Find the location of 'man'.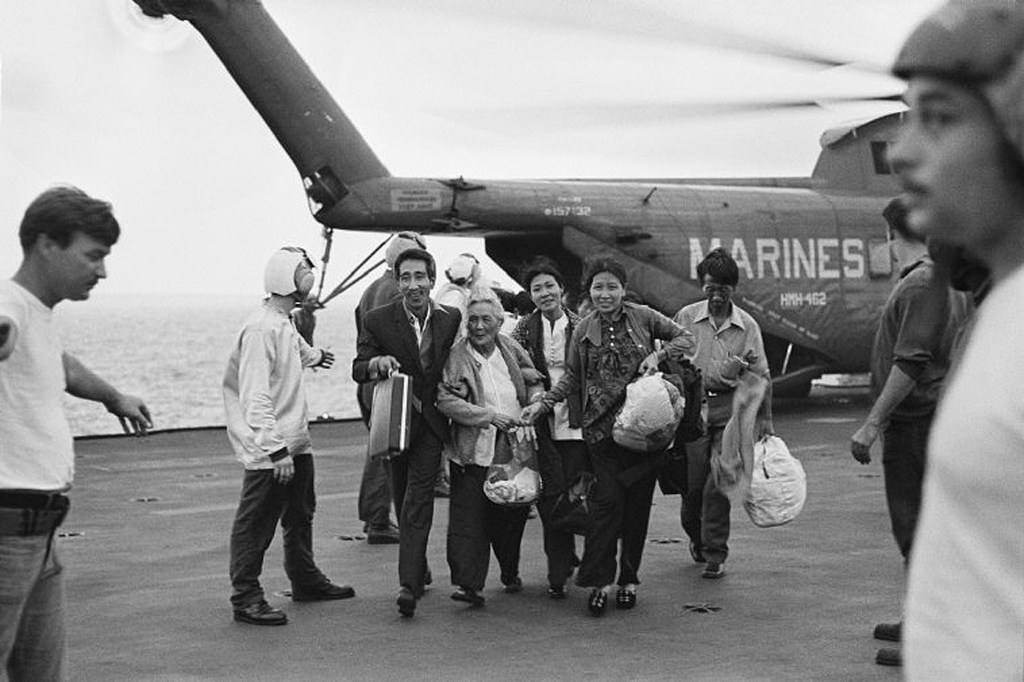
Location: pyautogui.locateOnScreen(228, 247, 333, 627).
